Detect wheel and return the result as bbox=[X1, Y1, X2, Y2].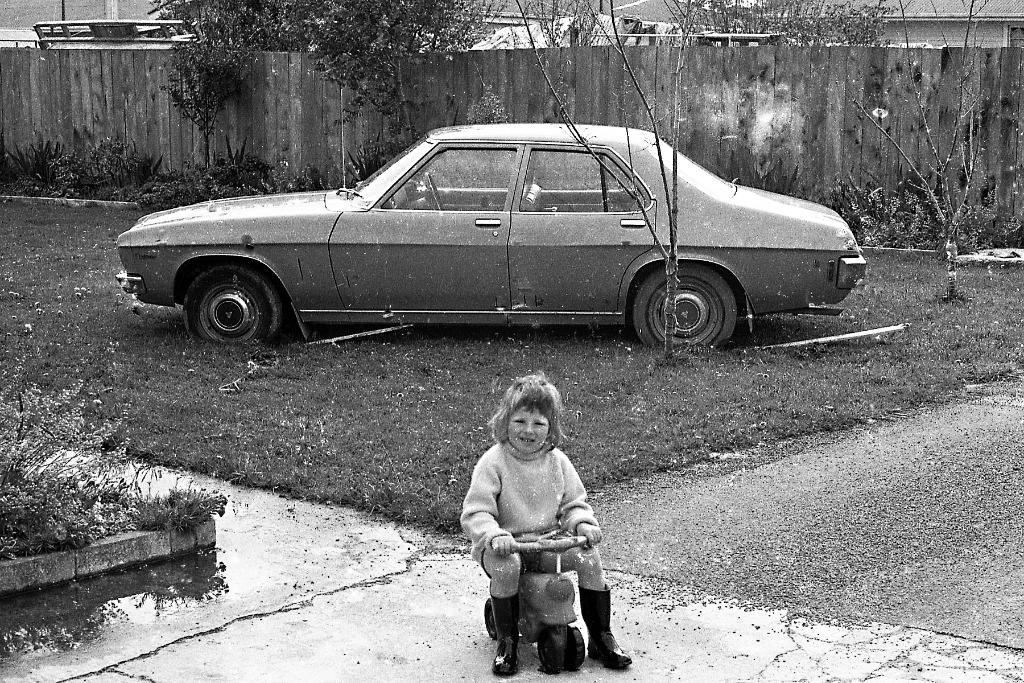
bbox=[486, 599, 497, 639].
